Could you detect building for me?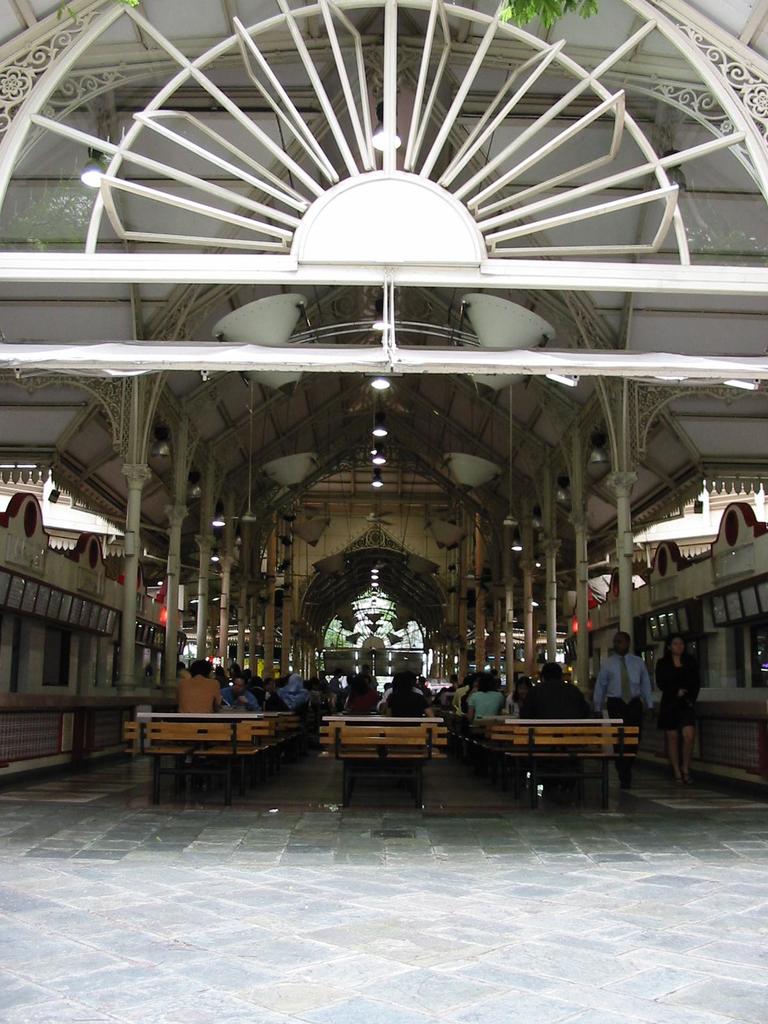
Detection result: crop(0, 0, 767, 1023).
